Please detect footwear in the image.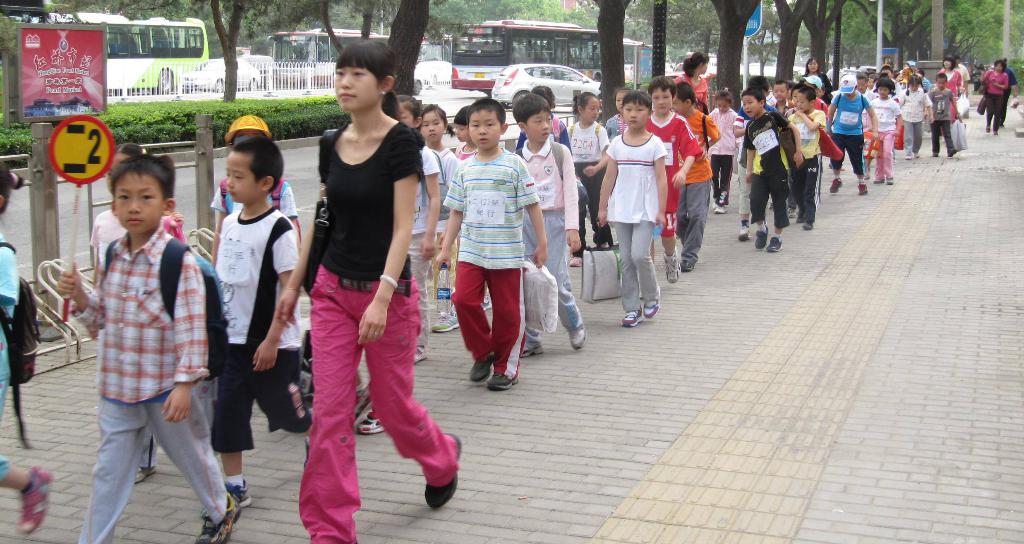
[x1=947, y1=148, x2=959, y2=159].
